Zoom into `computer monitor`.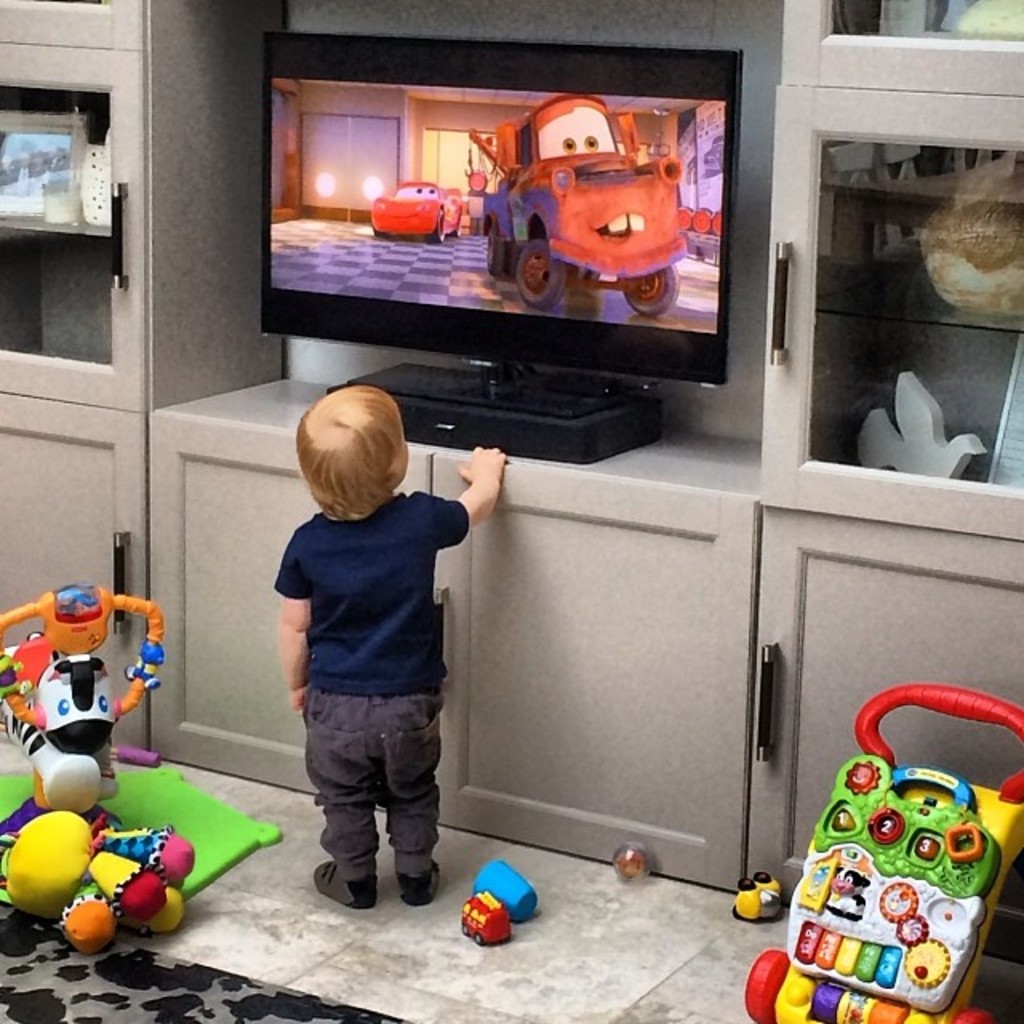
Zoom target: {"x1": 248, "y1": 56, "x2": 742, "y2": 443}.
